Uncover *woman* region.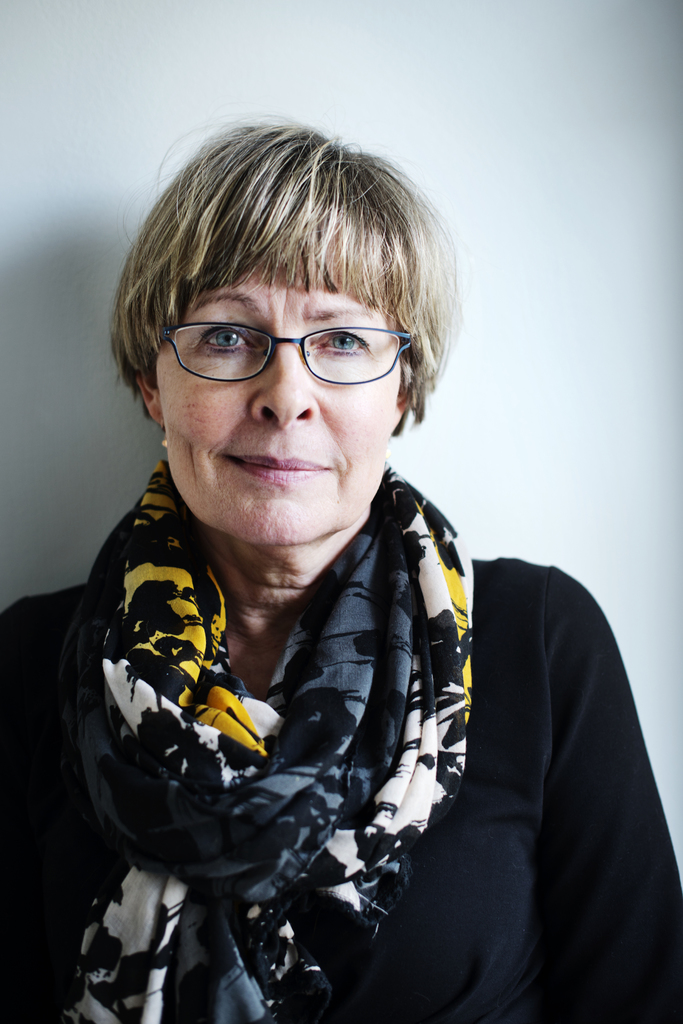
Uncovered: box=[0, 106, 681, 1022].
